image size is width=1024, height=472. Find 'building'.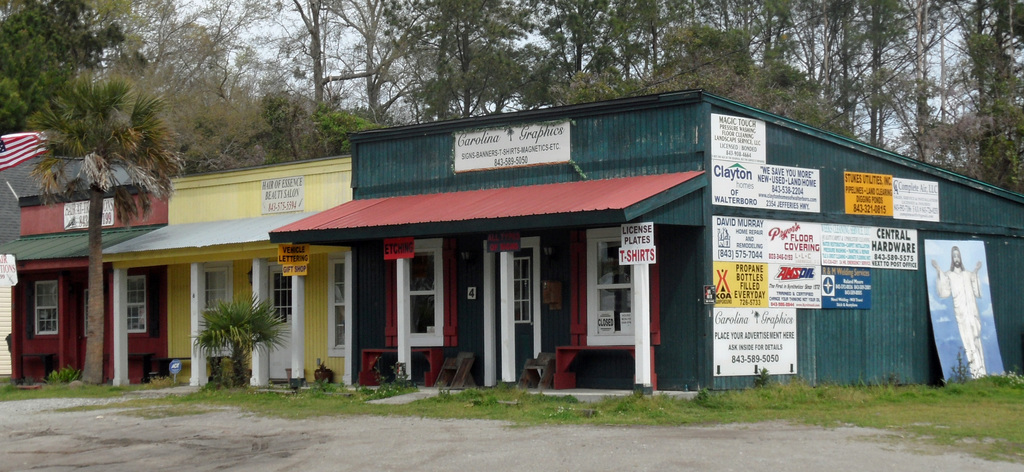
13, 183, 163, 379.
